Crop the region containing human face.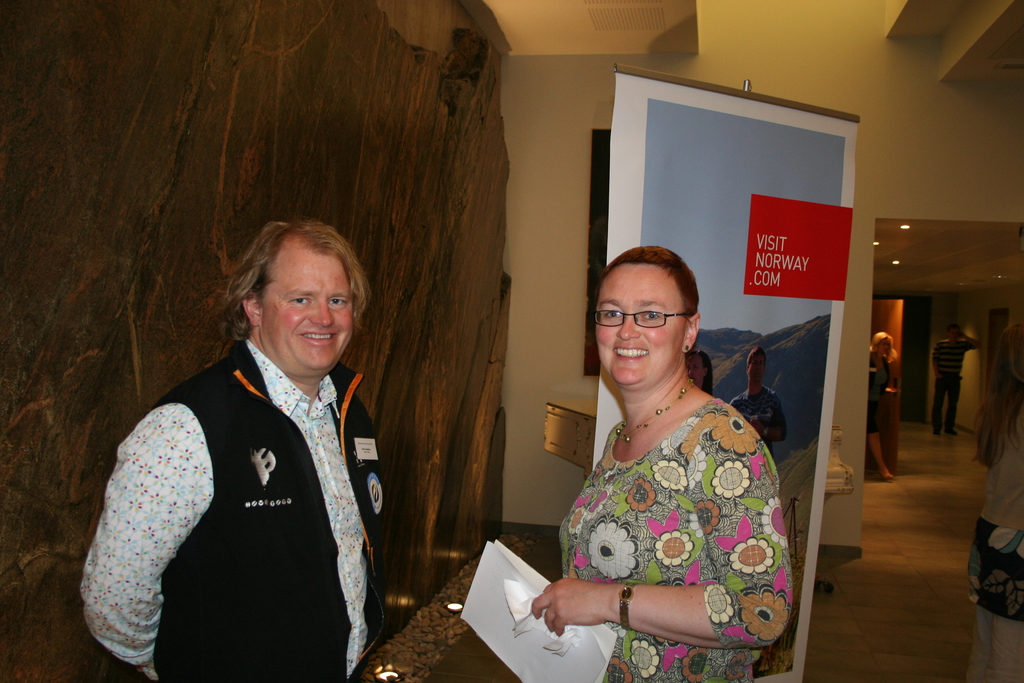
Crop region: <box>751,354,766,381</box>.
